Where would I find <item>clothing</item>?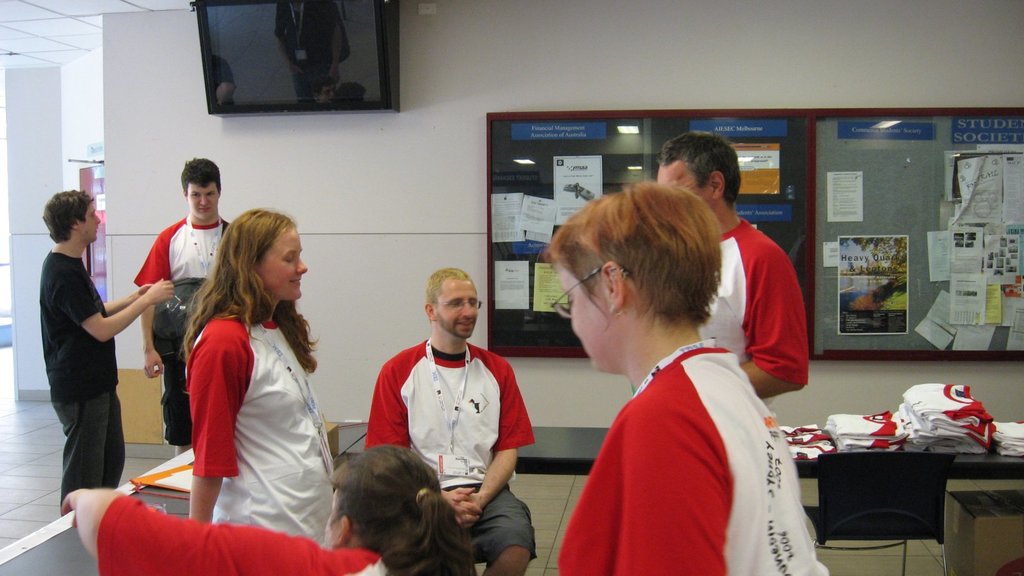
At 182 317 334 547.
